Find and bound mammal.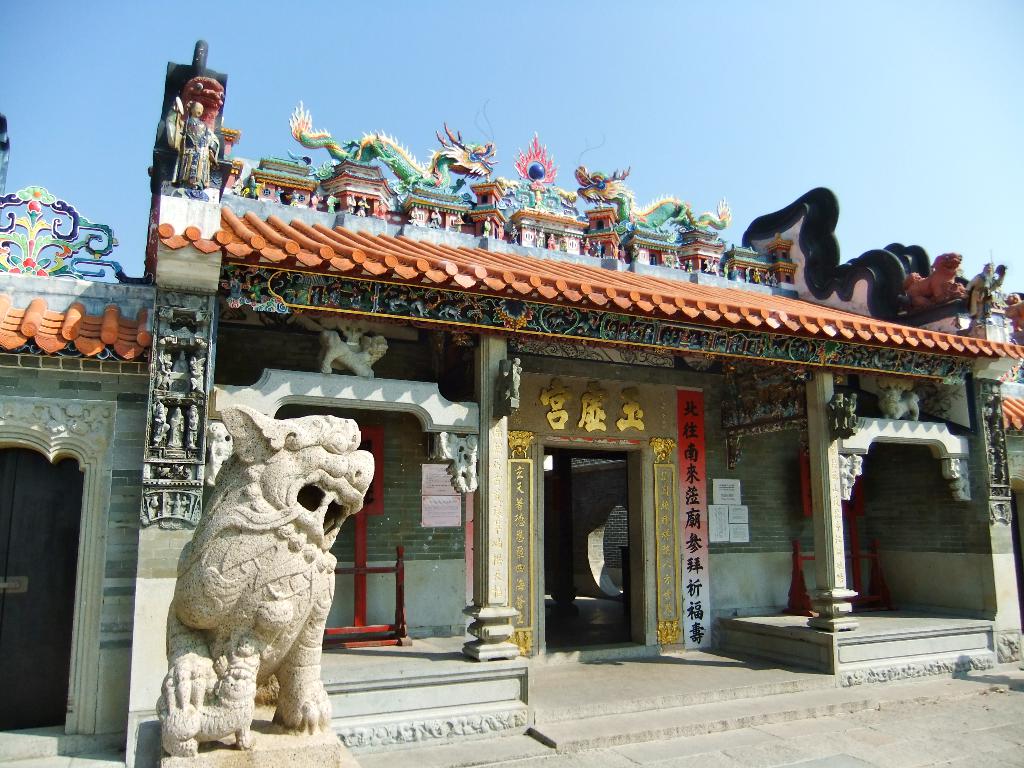
Bound: 593/240/600/257.
